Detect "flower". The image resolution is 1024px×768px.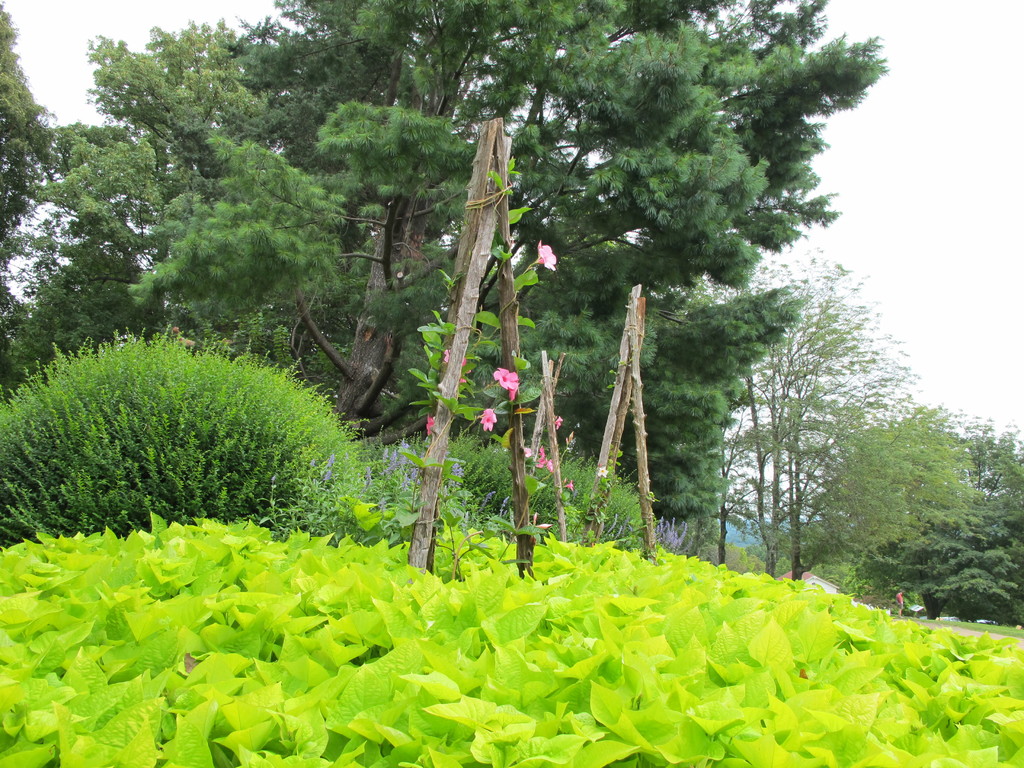
[476, 407, 495, 435].
